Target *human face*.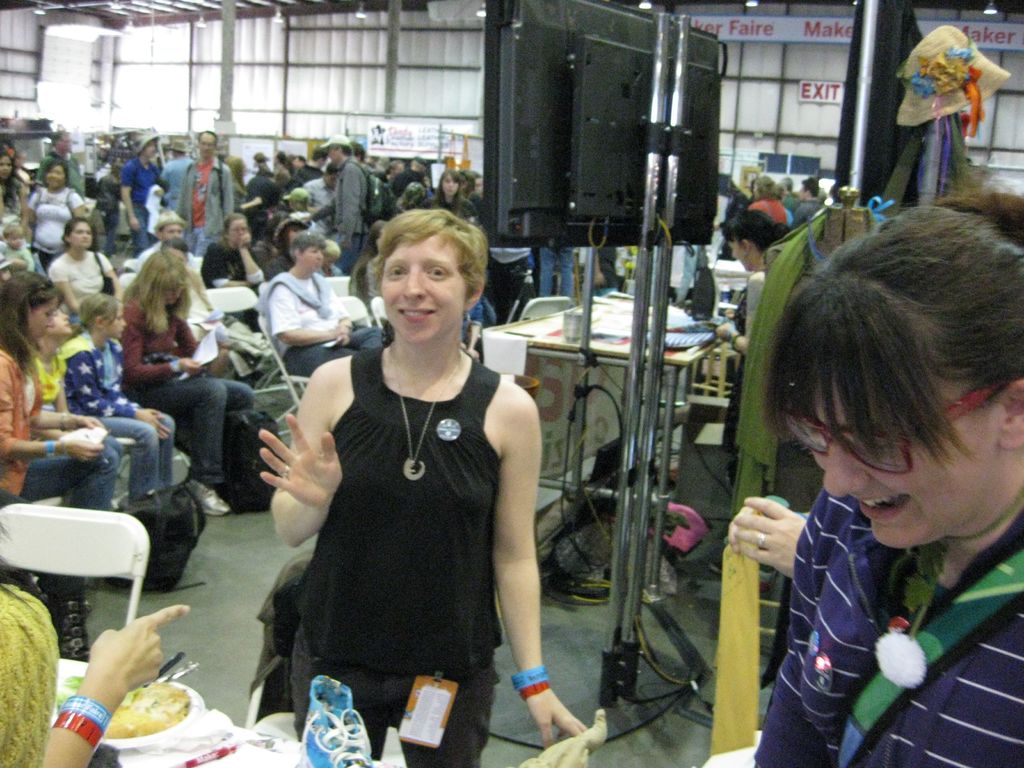
Target region: (20,298,56,339).
